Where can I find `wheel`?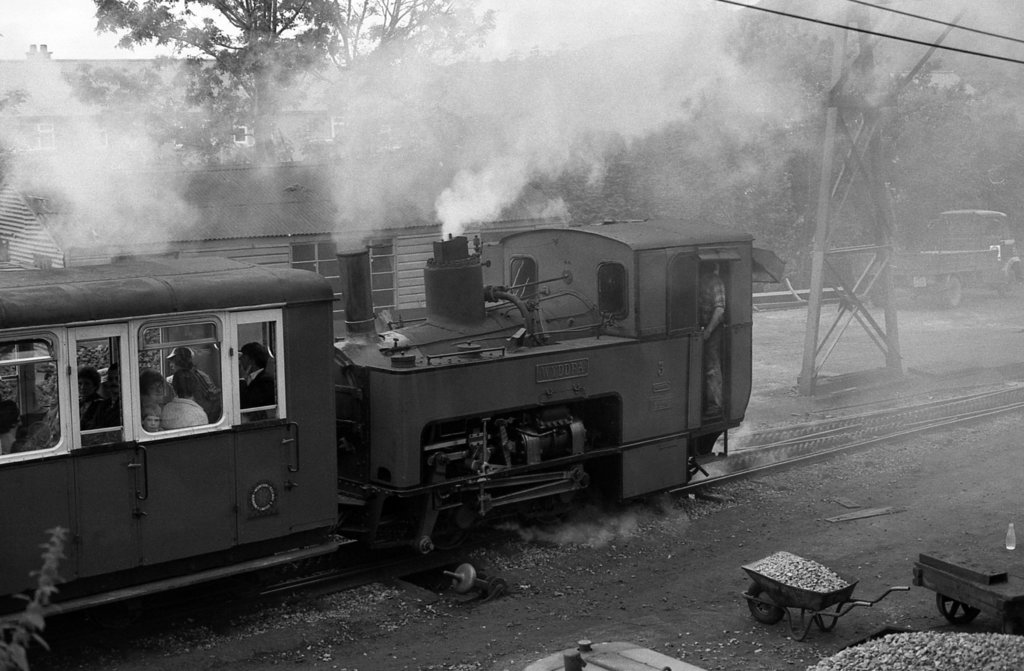
You can find it at 997,268,1016,297.
